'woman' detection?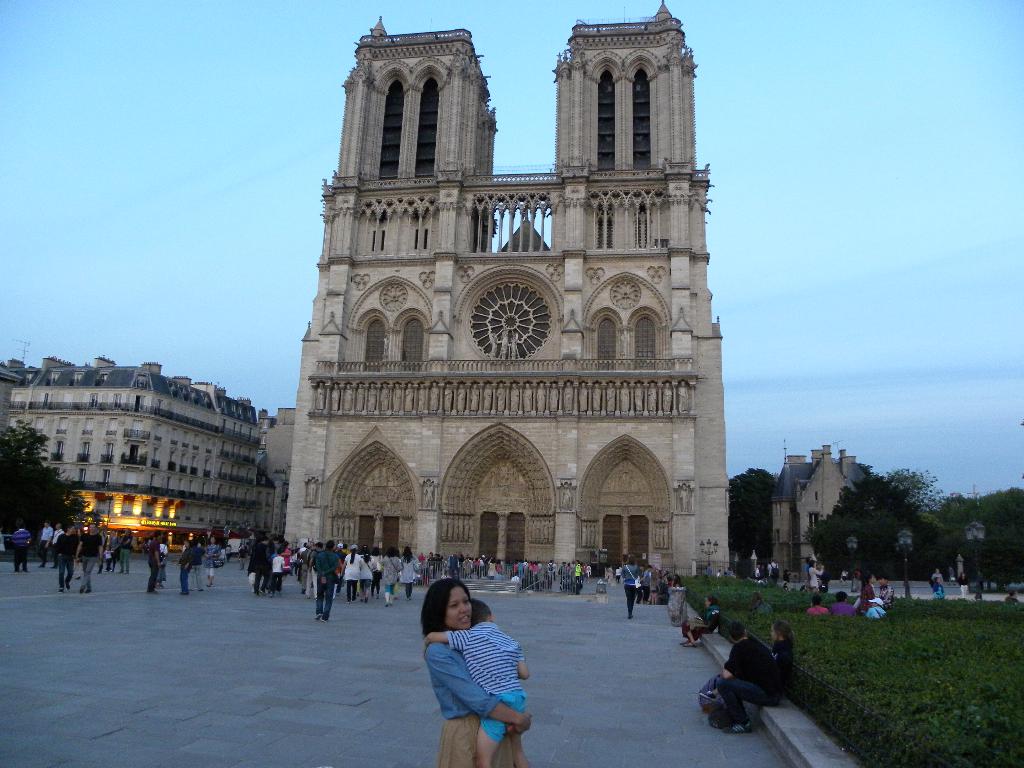
rect(342, 543, 362, 602)
